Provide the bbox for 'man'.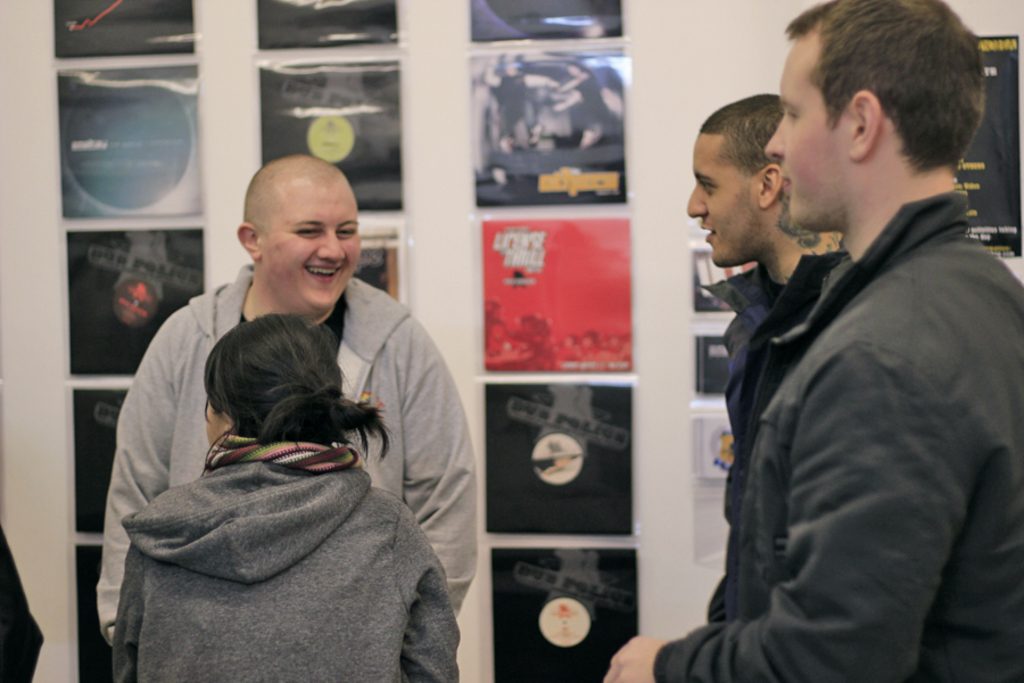
select_region(93, 153, 476, 623).
